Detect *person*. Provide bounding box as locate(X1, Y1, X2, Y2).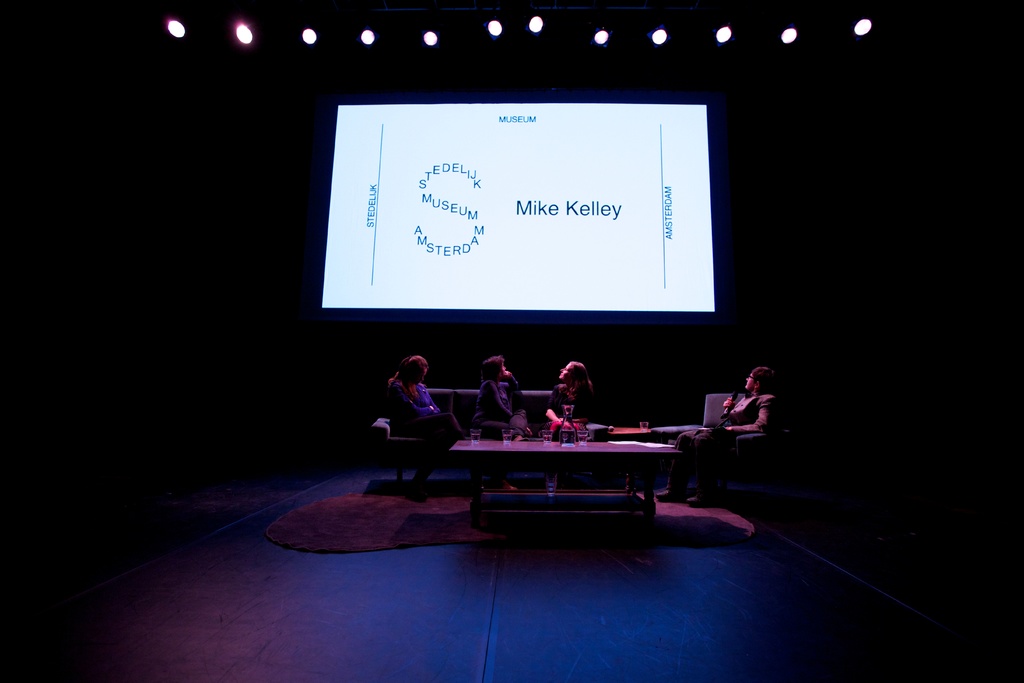
locate(545, 358, 592, 490).
